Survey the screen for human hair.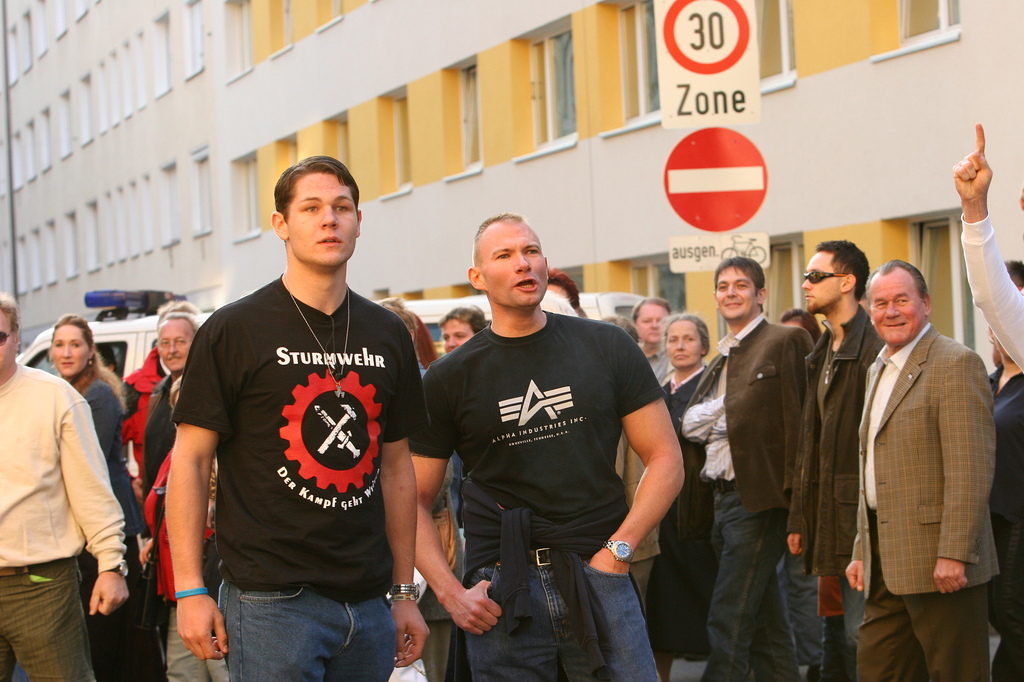
Survey found: bbox(273, 155, 360, 222).
